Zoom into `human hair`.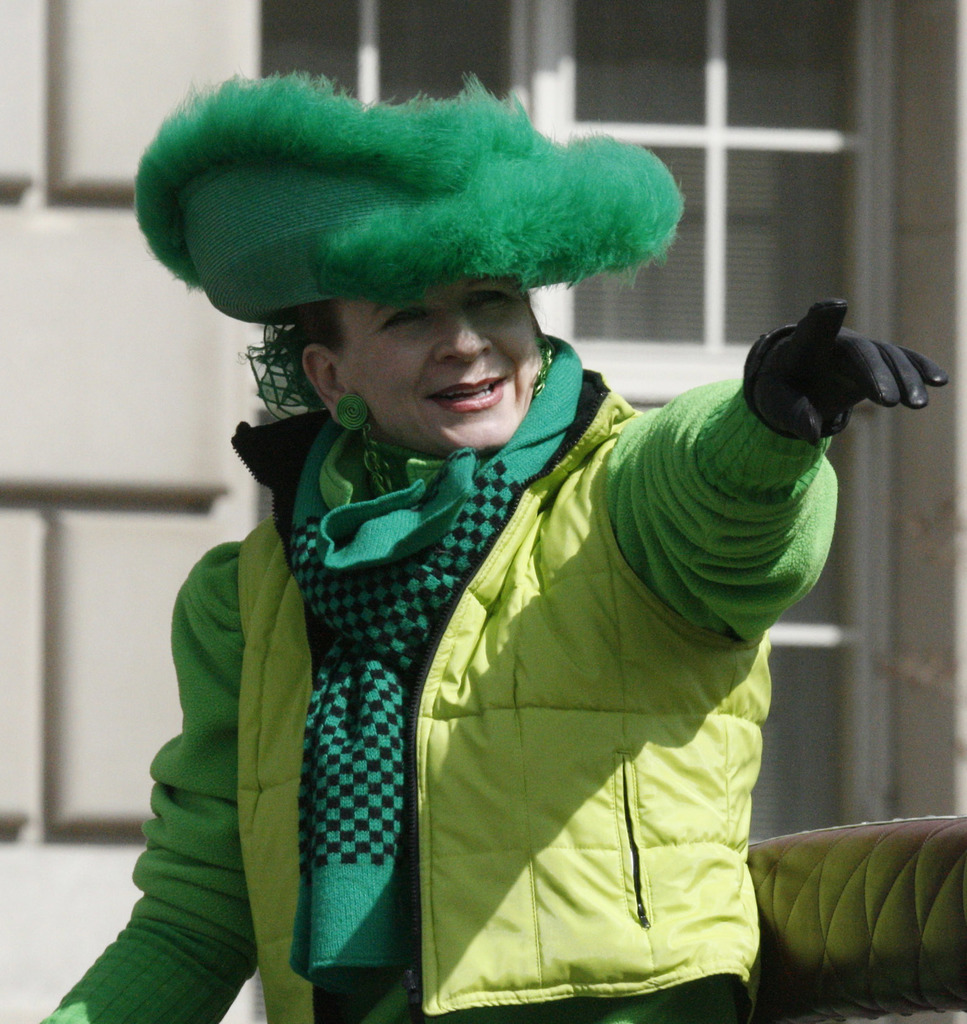
Zoom target: rect(282, 295, 352, 351).
